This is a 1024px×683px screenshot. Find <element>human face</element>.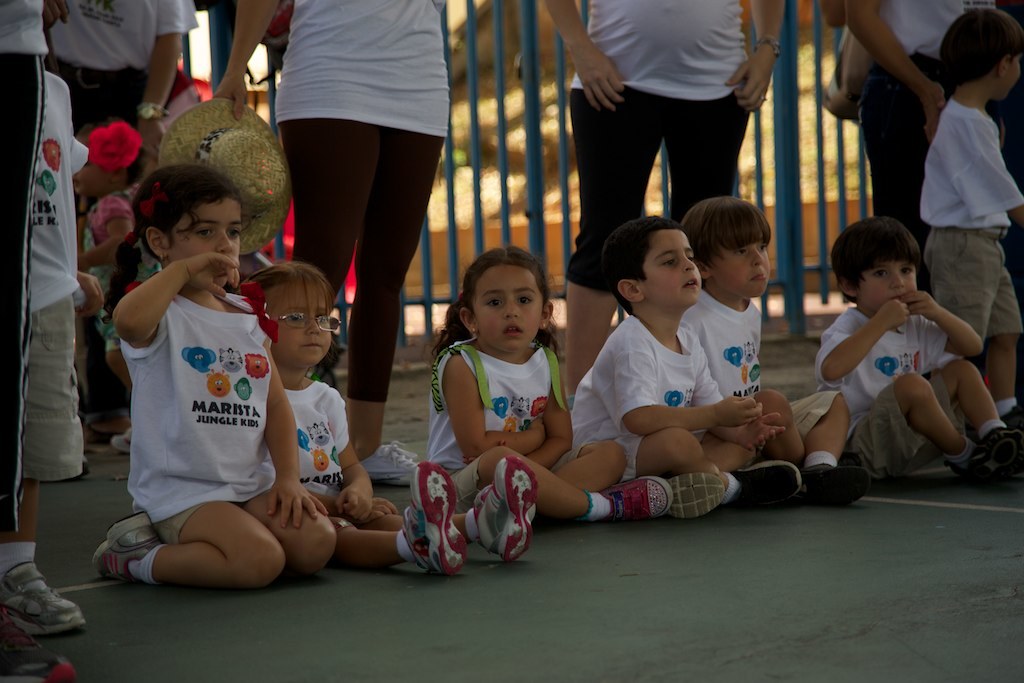
Bounding box: rect(265, 286, 336, 368).
